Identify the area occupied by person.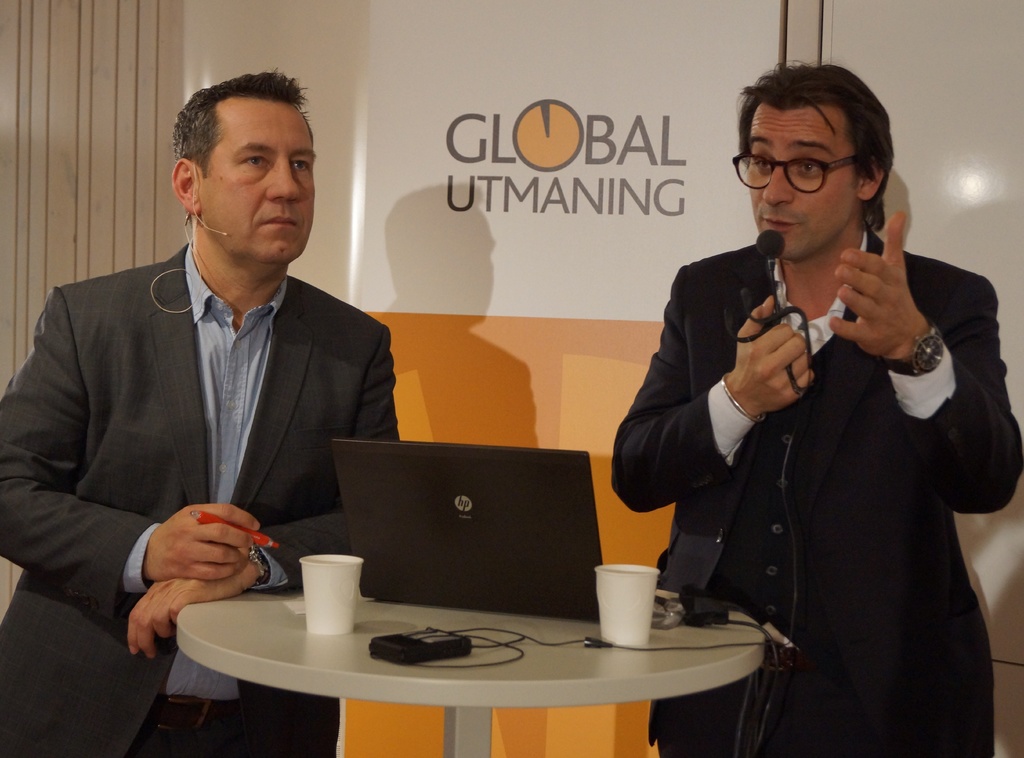
Area: 613,65,1023,757.
